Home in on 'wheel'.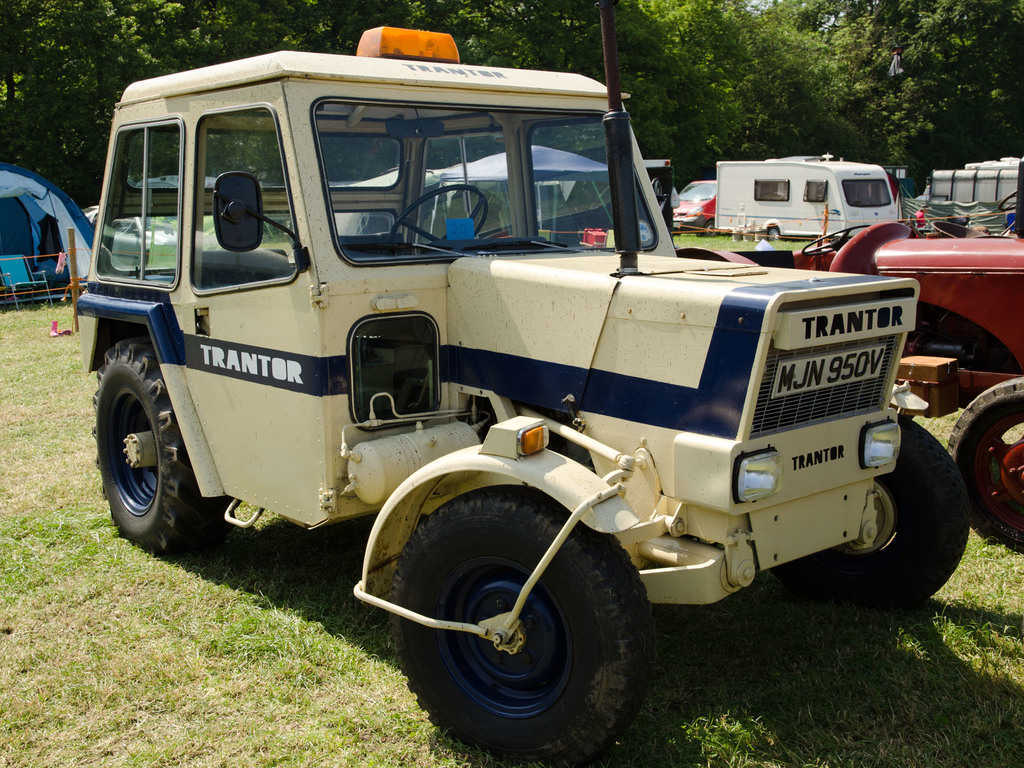
Homed in at 764:419:975:609.
